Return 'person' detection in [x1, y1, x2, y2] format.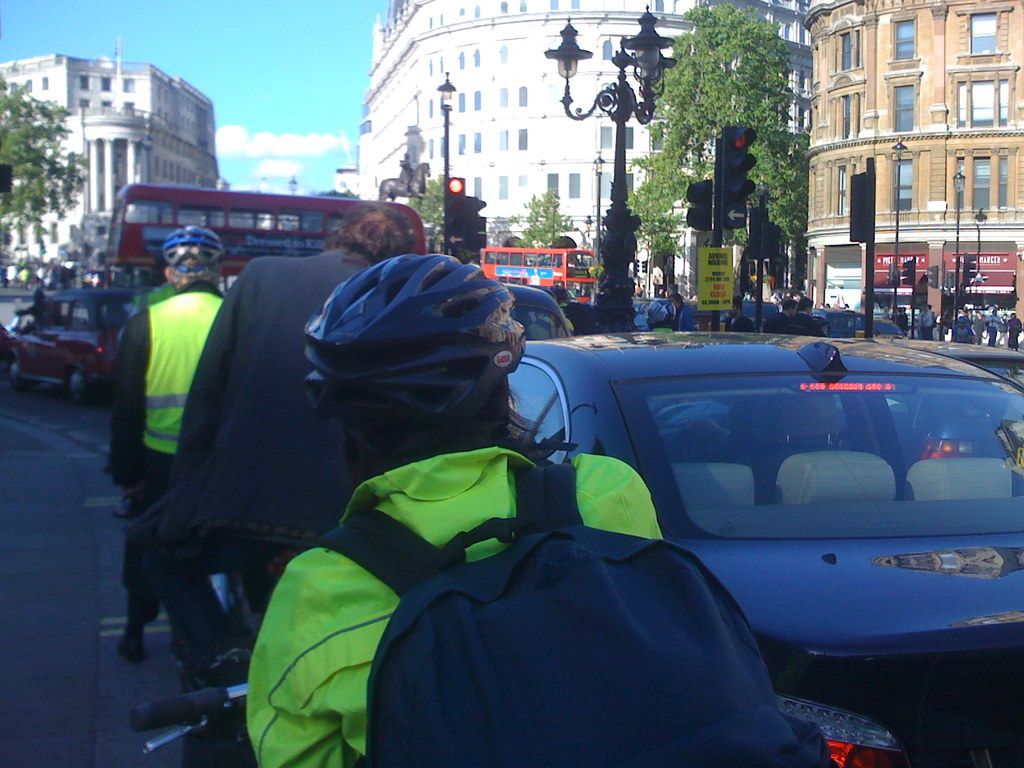
[779, 291, 828, 342].
